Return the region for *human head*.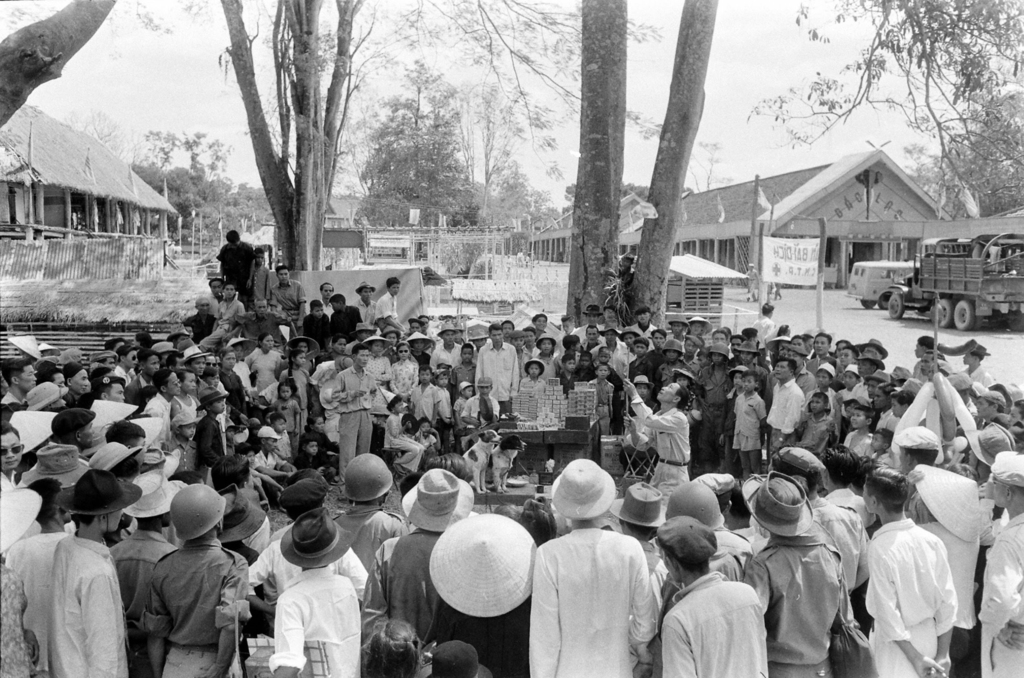
bbox=(808, 392, 828, 414).
